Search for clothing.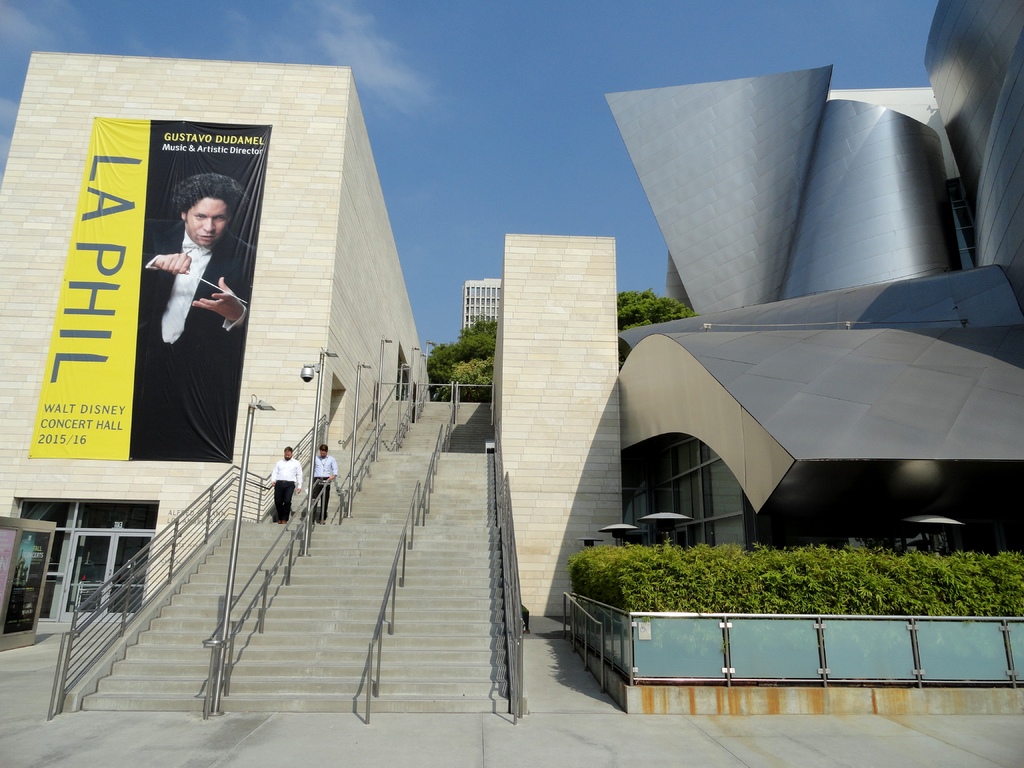
Found at pyautogui.locateOnScreen(266, 458, 306, 526).
